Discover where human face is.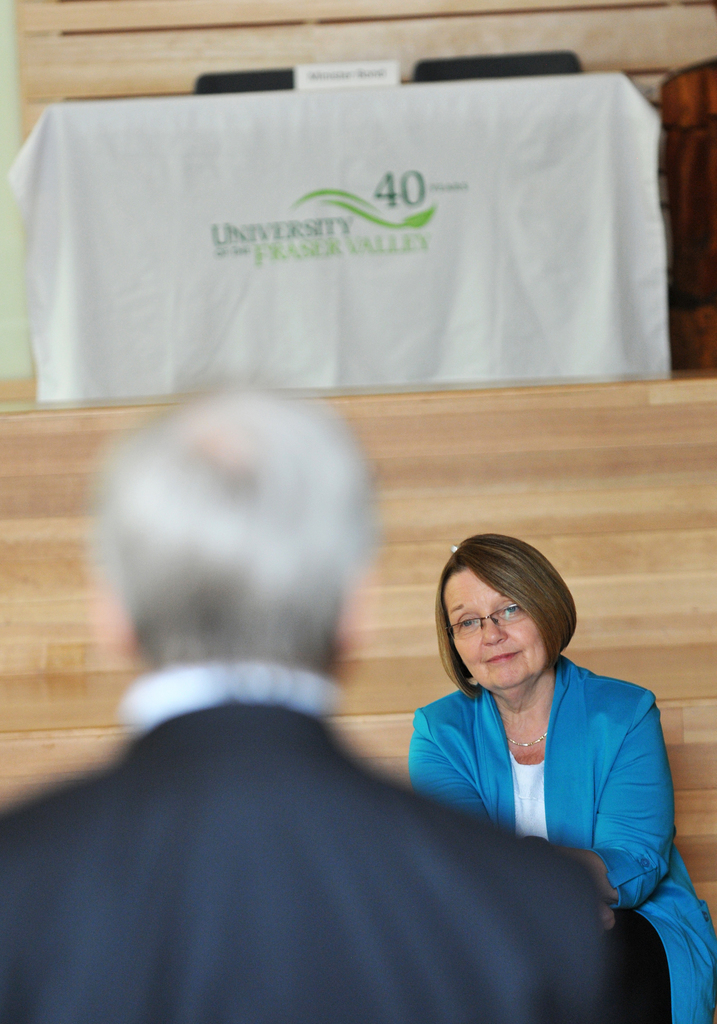
Discovered at Rect(449, 563, 556, 696).
